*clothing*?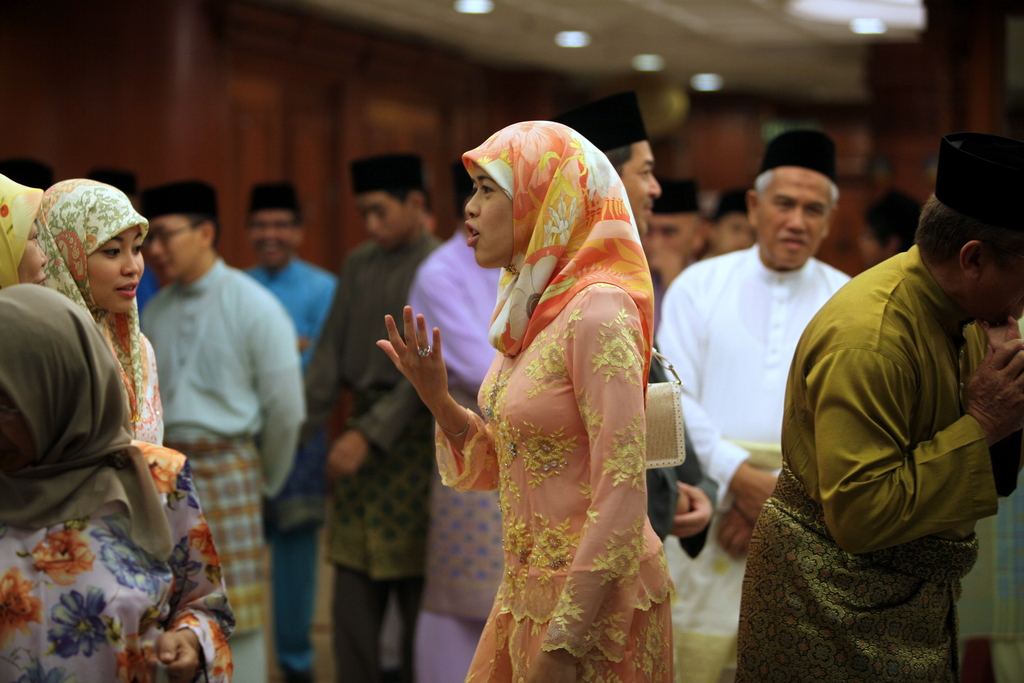
<box>38,175,161,453</box>
